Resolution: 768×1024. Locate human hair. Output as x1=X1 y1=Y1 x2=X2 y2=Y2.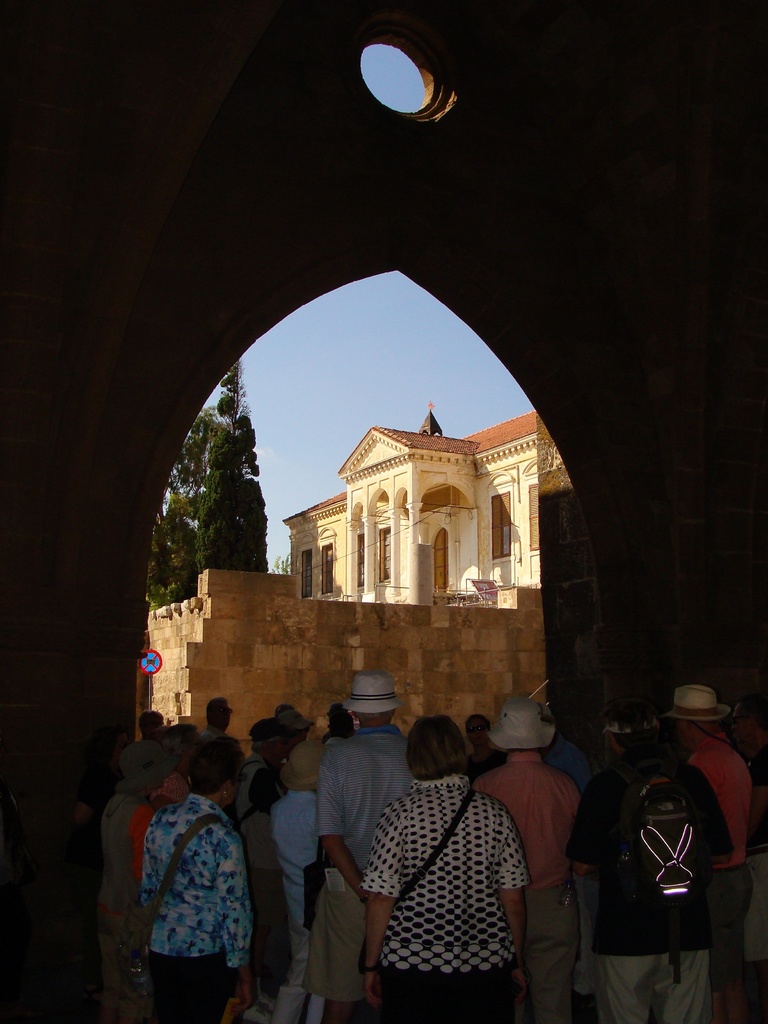
x1=466 y1=713 x2=492 y2=736.
